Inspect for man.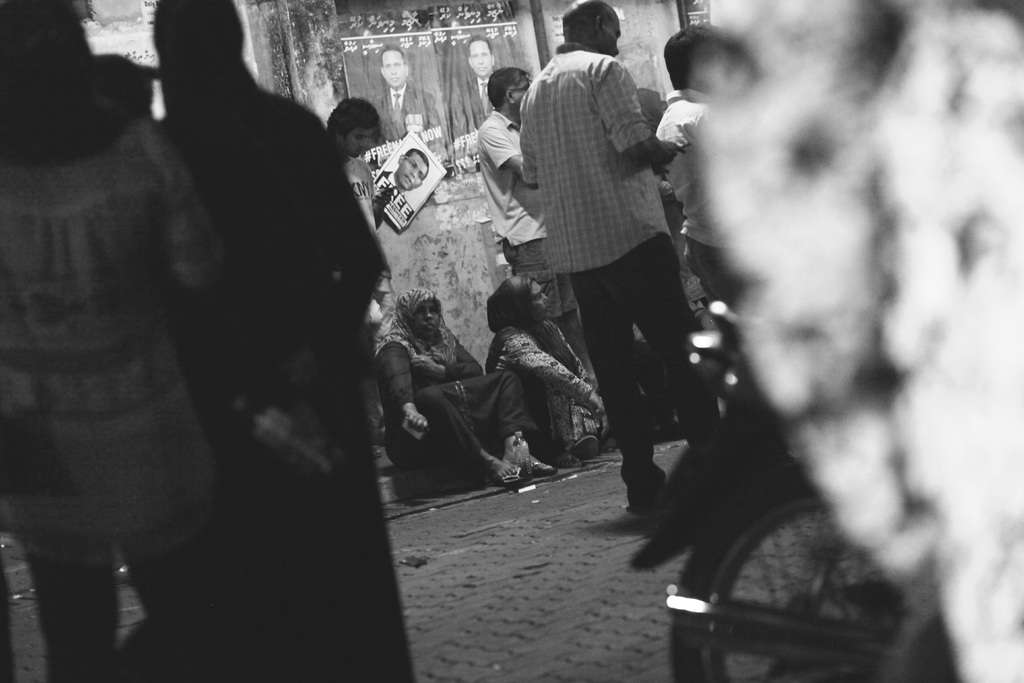
Inspection: x1=653 y1=21 x2=751 y2=307.
